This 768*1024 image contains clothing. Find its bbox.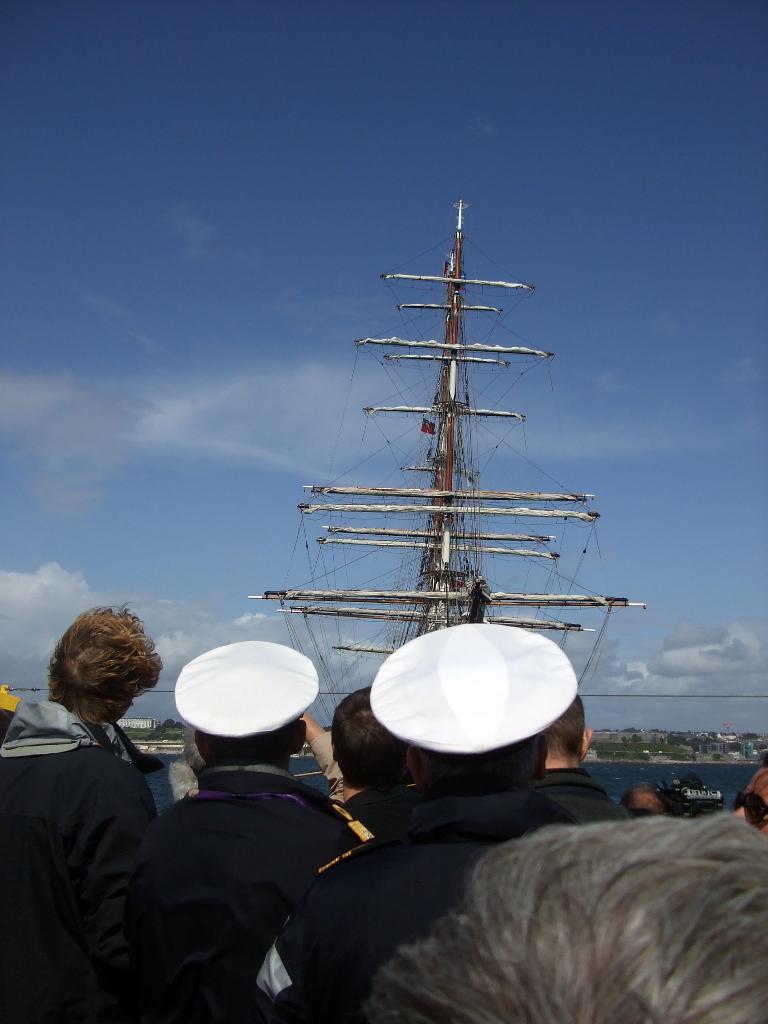
{"left": 308, "top": 727, "right": 342, "bottom": 797}.
